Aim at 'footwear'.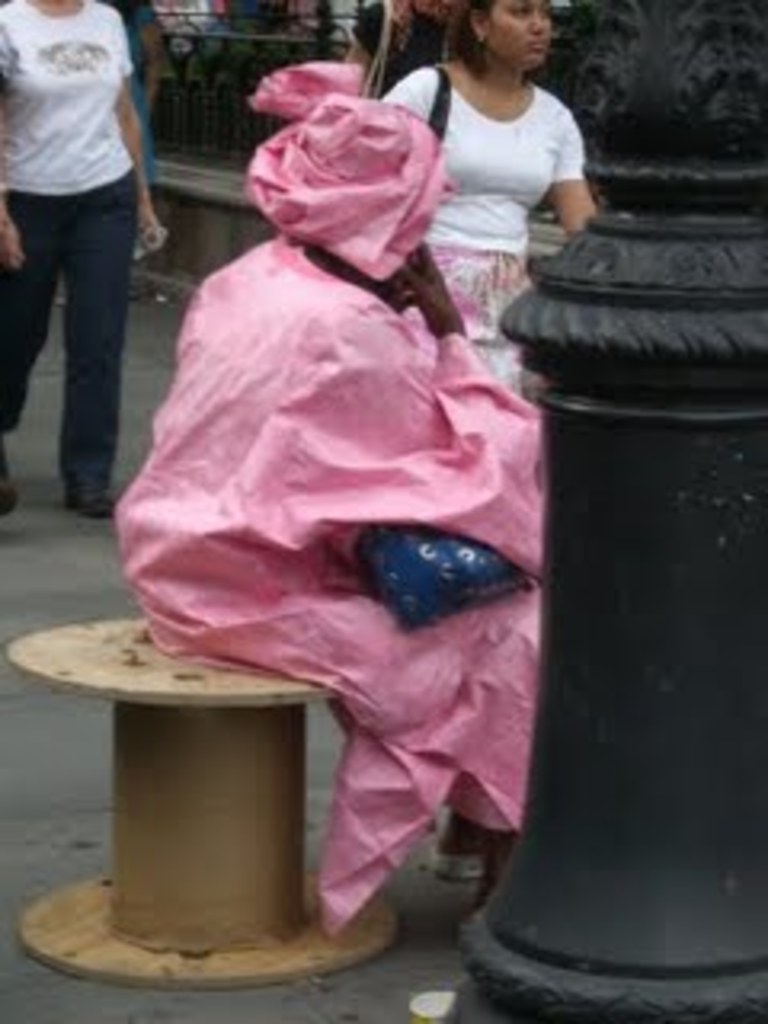
Aimed at region(58, 477, 115, 518).
